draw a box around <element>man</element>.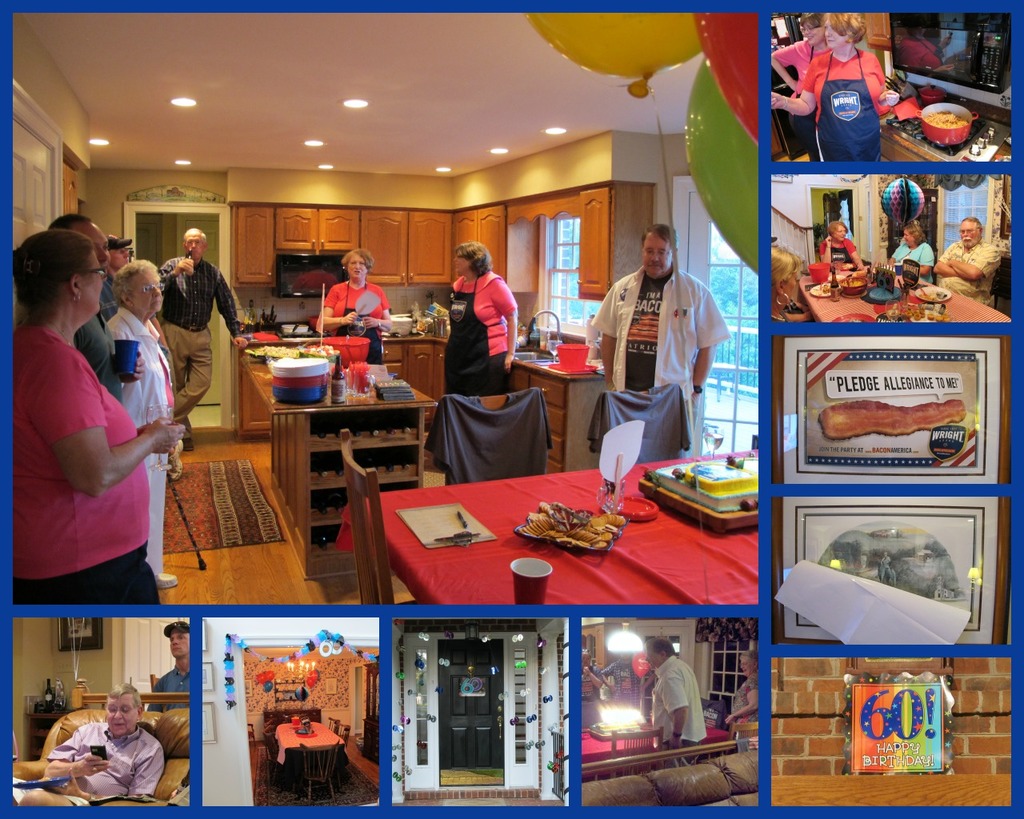
49/210/146/403.
